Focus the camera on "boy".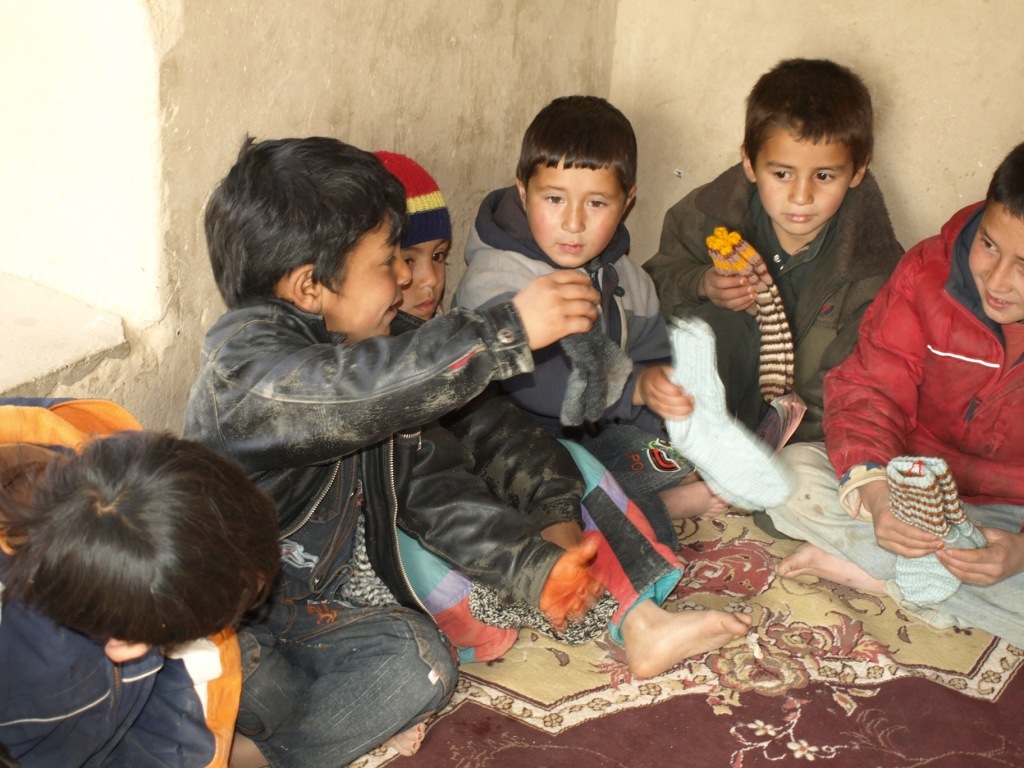
Focus region: [448,105,696,492].
